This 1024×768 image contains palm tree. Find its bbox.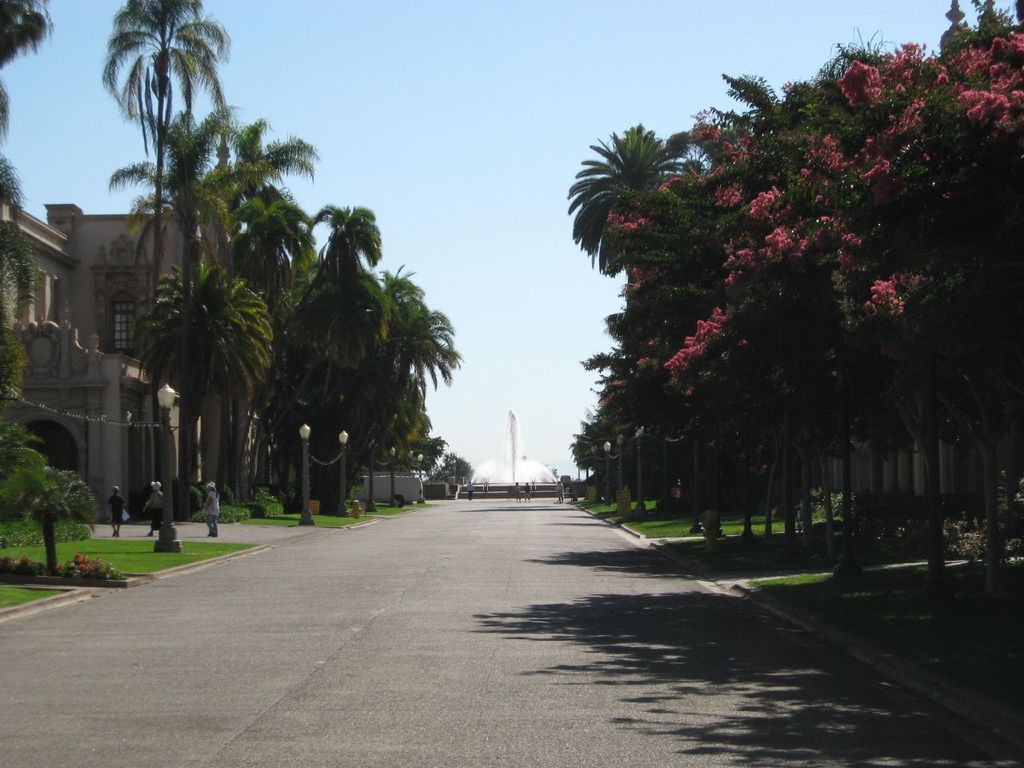
[200,130,315,542].
